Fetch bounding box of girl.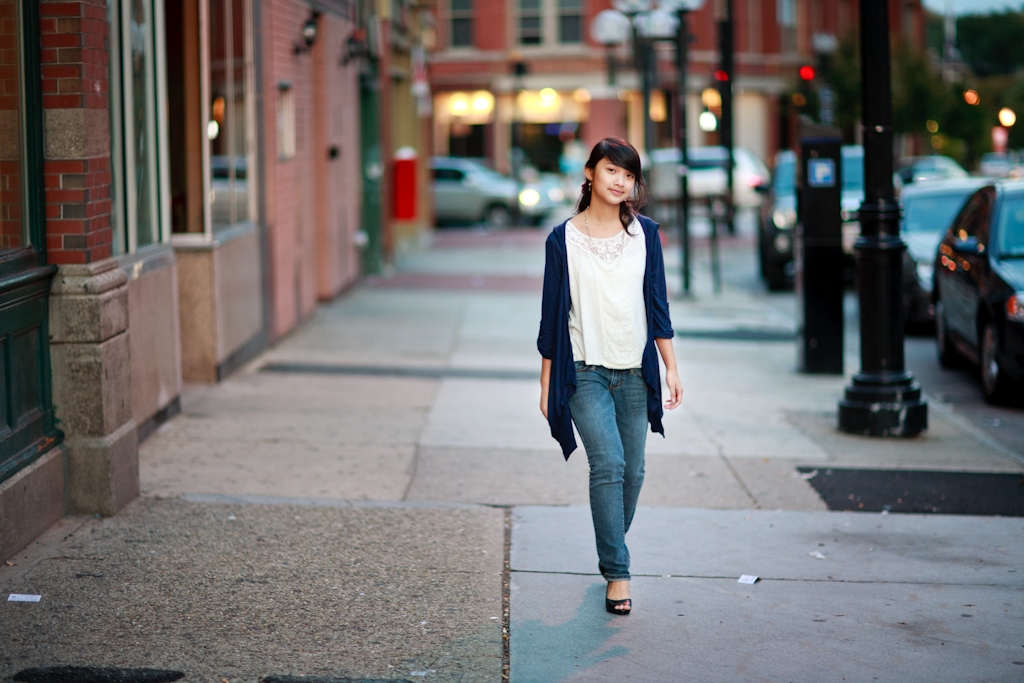
Bbox: 532 142 684 617.
